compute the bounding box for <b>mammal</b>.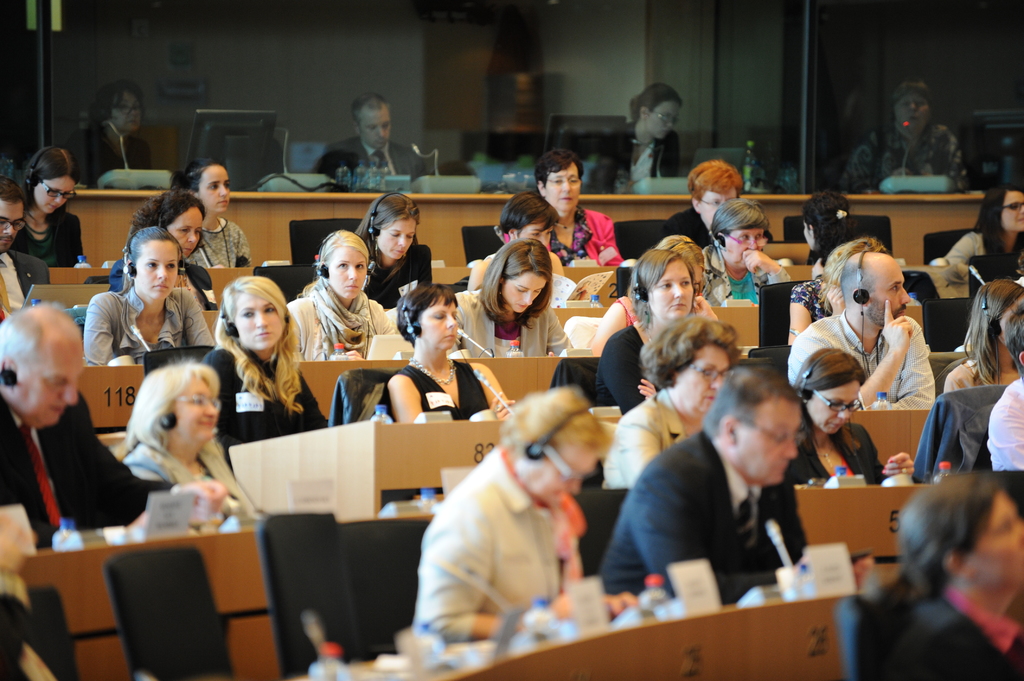
{"left": 985, "top": 292, "right": 1023, "bottom": 470}.
